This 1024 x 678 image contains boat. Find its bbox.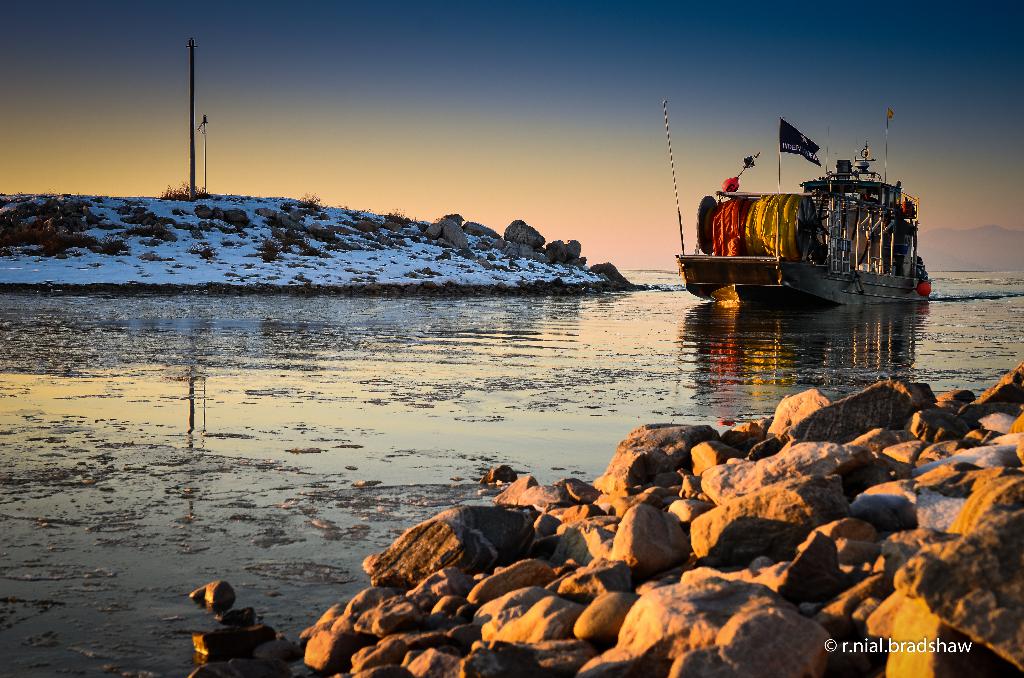
Rect(672, 113, 934, 309).
